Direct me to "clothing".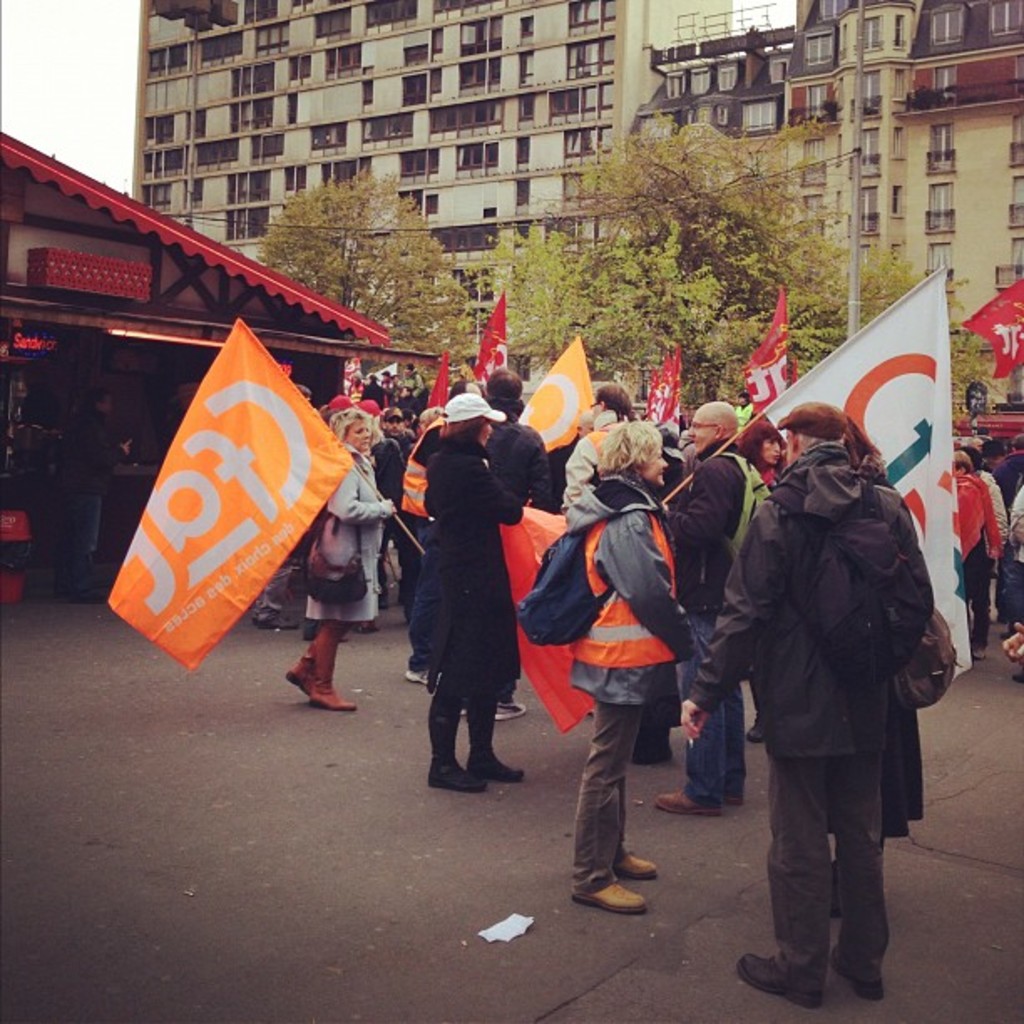
Direction: x1=395 y1=437 x2=432 y2=666.
